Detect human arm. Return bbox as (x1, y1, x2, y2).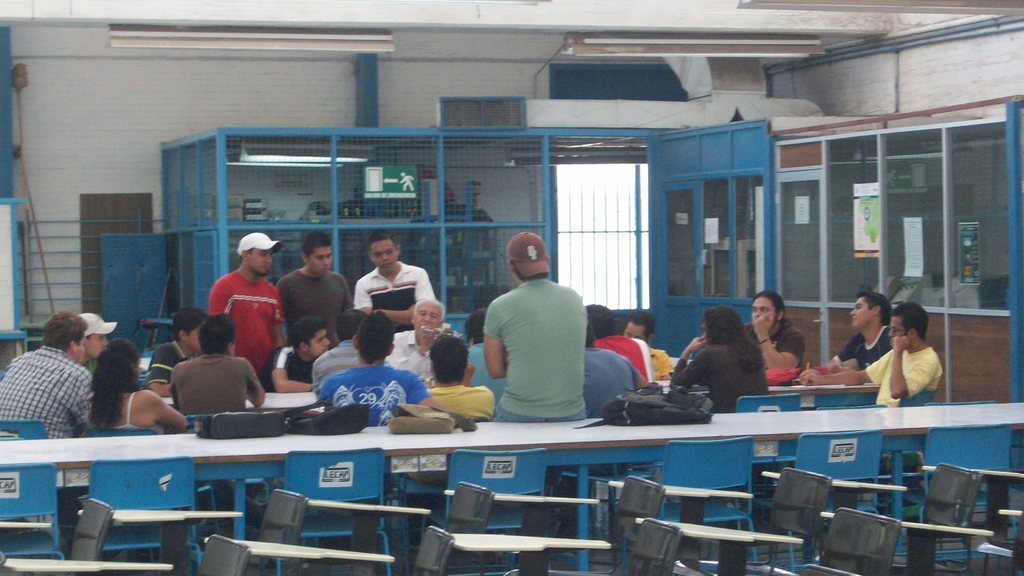
(386, 330, 438, 374).
